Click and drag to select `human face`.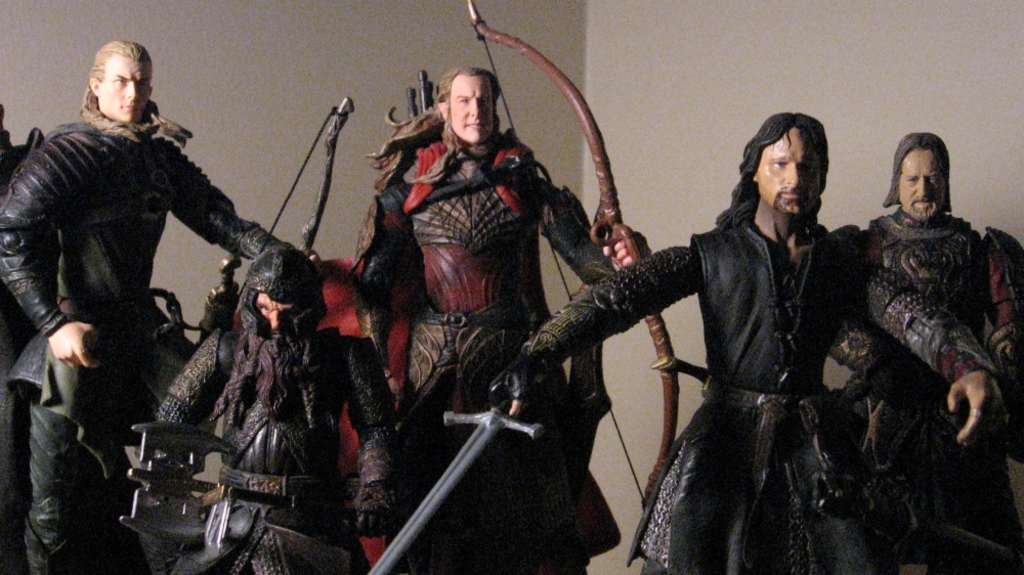
Selection: locate(256, 292, 313, 333).
